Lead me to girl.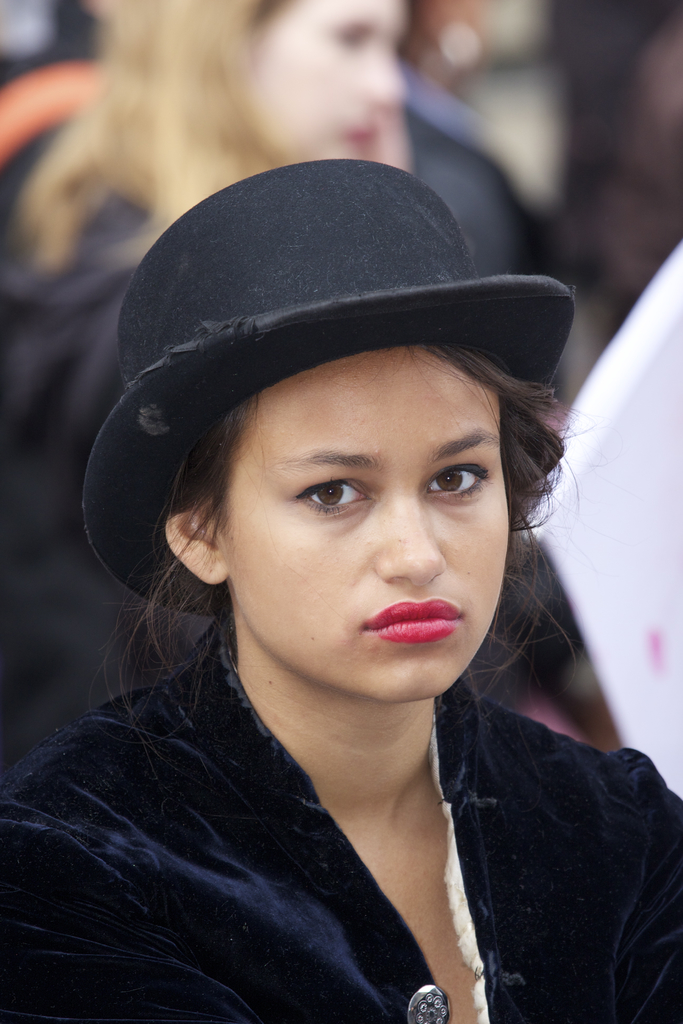
Lead to select_region(3, 0, 521, 761).
